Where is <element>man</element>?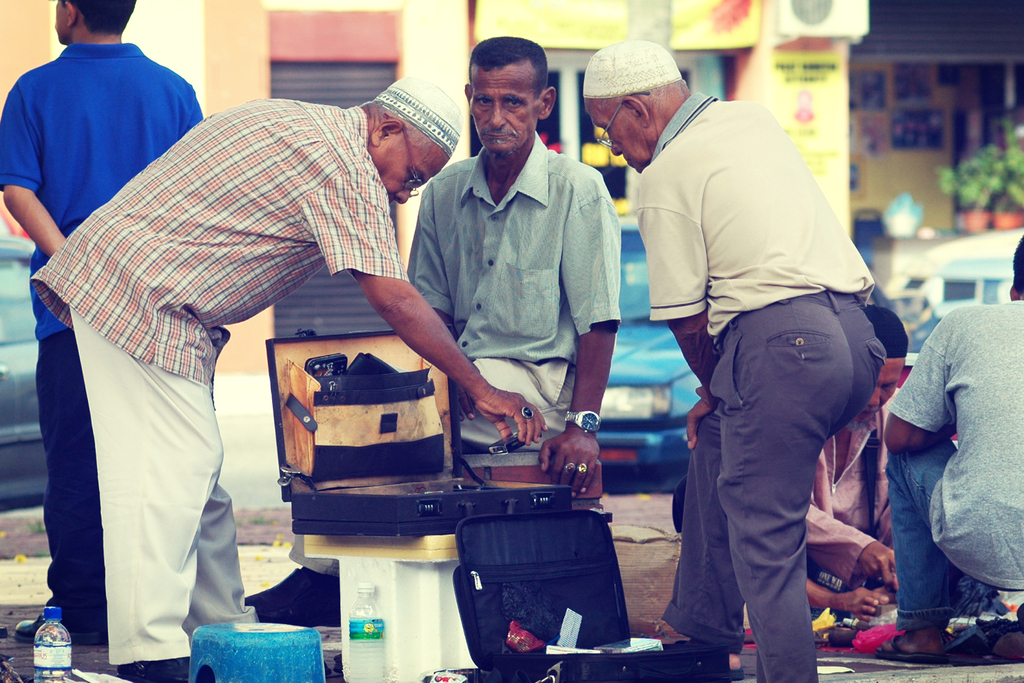
box=[804, 306, 909, 589].
